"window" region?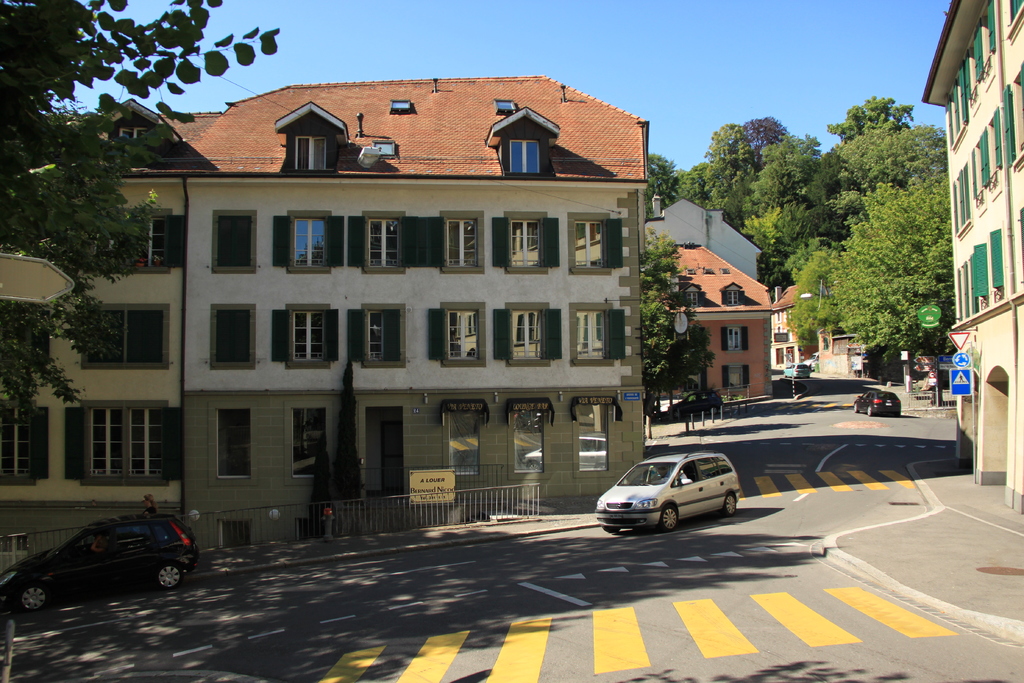
986,0,998,54
